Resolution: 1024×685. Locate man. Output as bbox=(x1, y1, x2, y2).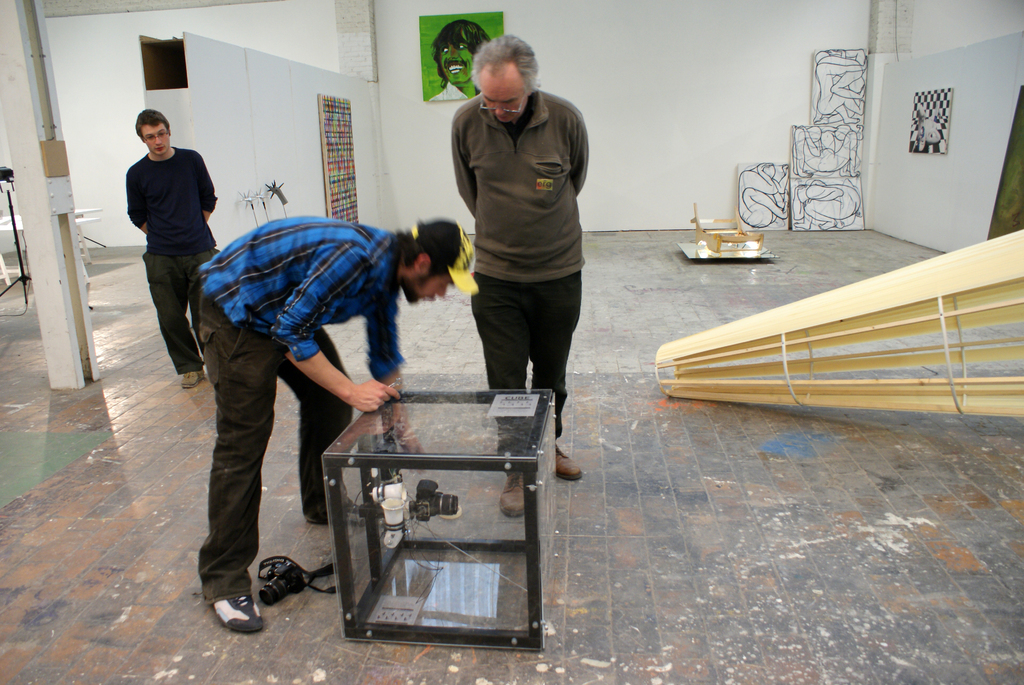
bbox=(126, 107, 222, 395).
